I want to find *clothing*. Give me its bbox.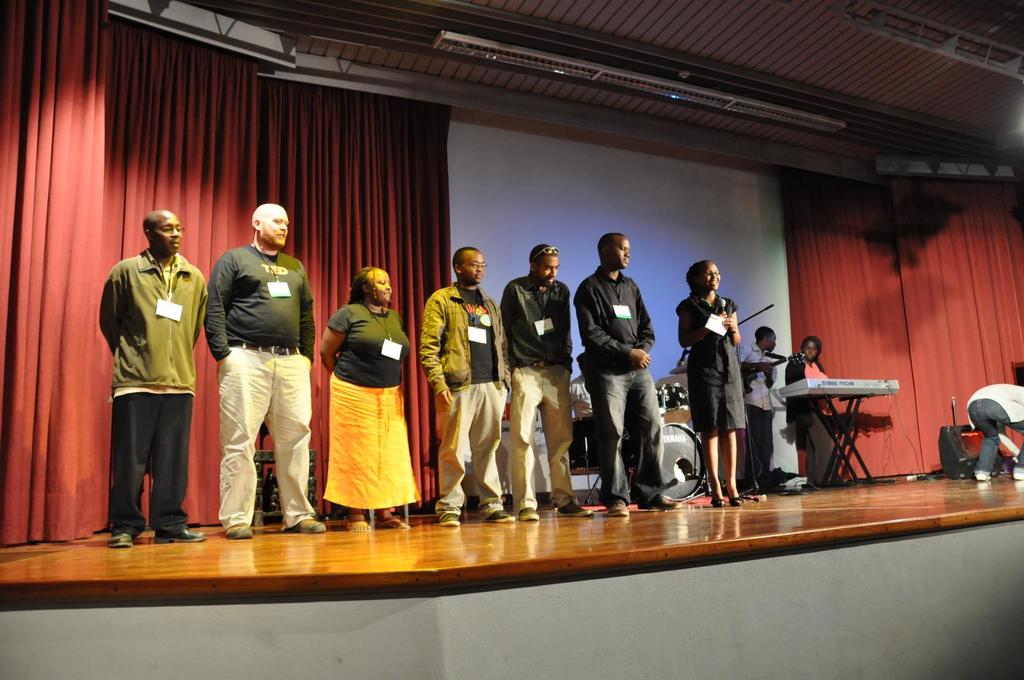
(572, 272, 666, 509).
